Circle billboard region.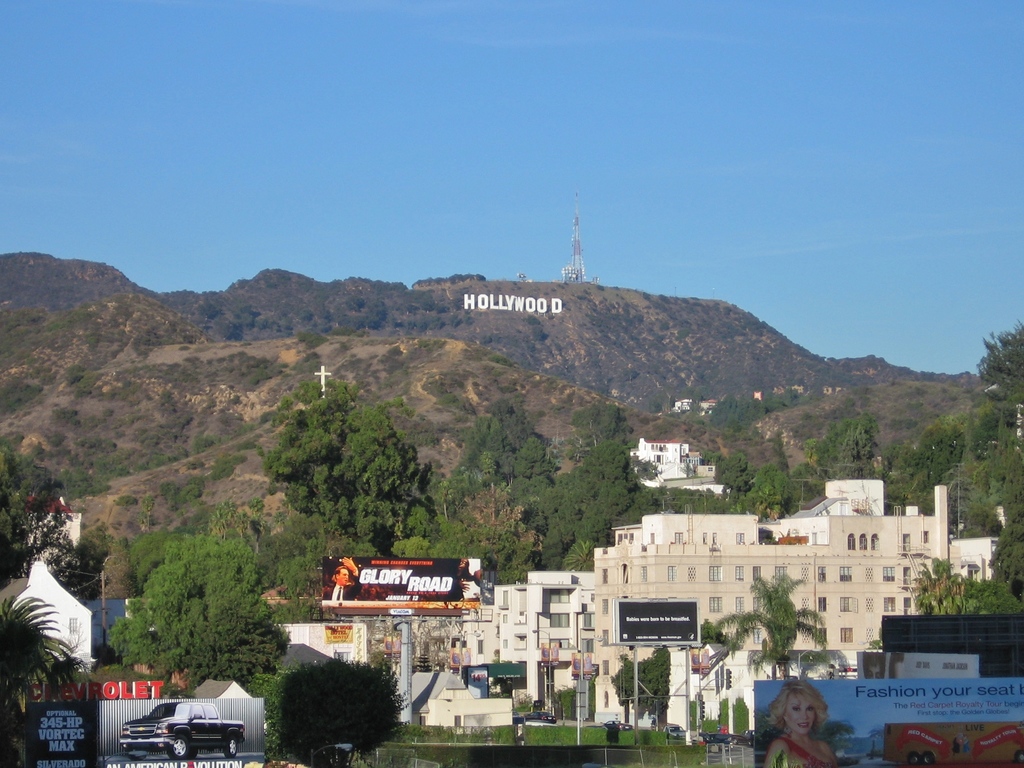
Region: <bbox>859, 647, 975, 674</bbox>.
